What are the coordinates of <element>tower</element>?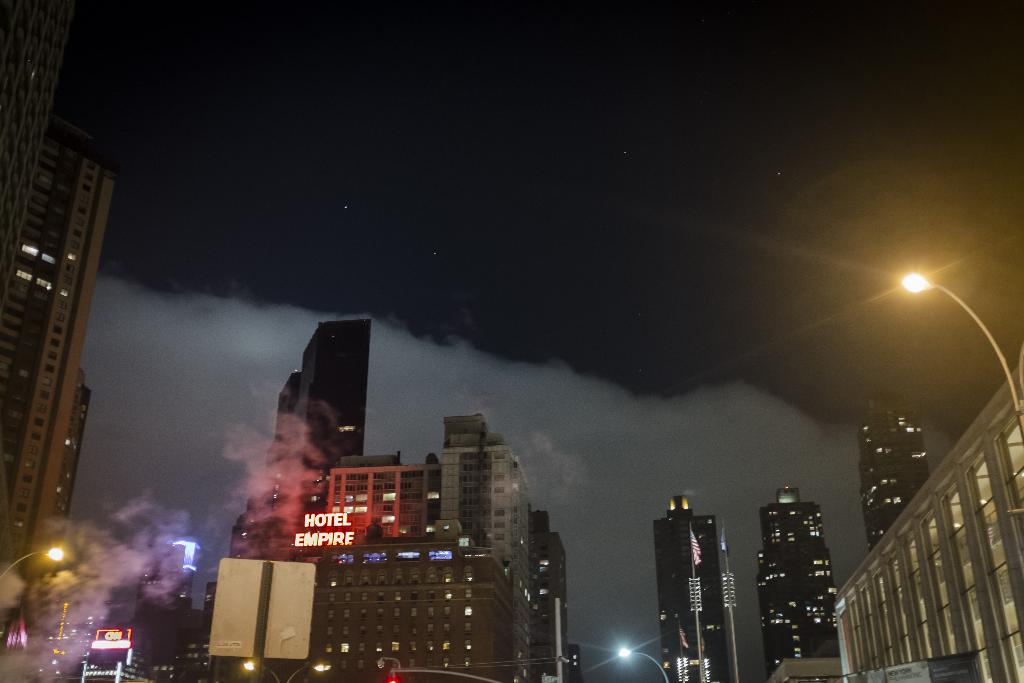
Rect(650, 494, 728, 682).
